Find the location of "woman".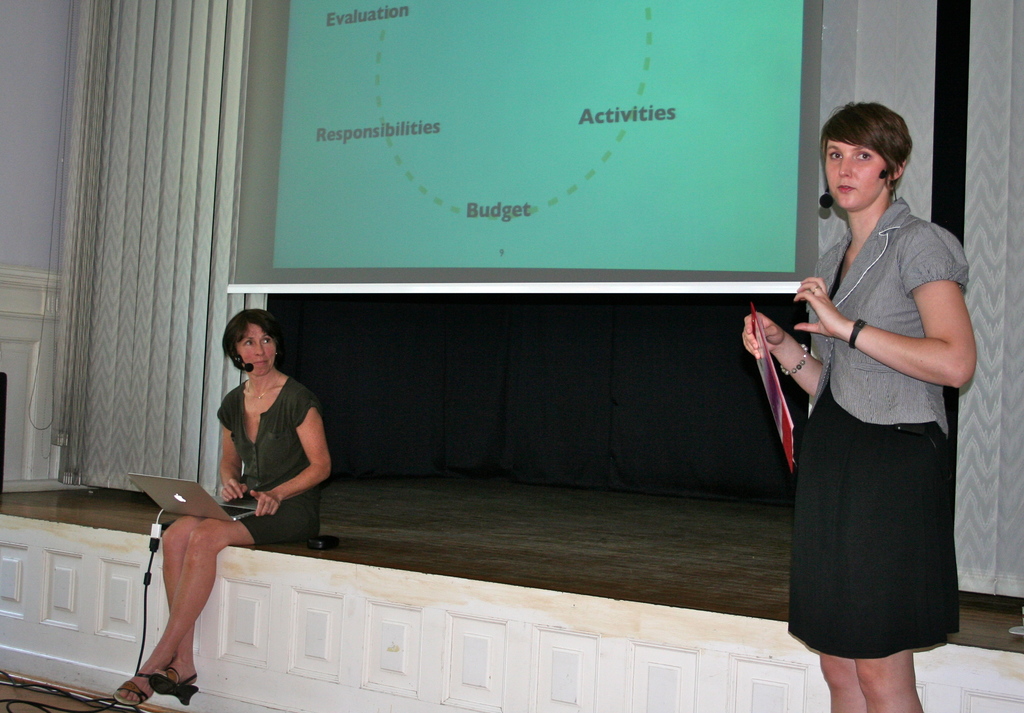
Location: x1=114, y1=307, x2=334, y2=704.
